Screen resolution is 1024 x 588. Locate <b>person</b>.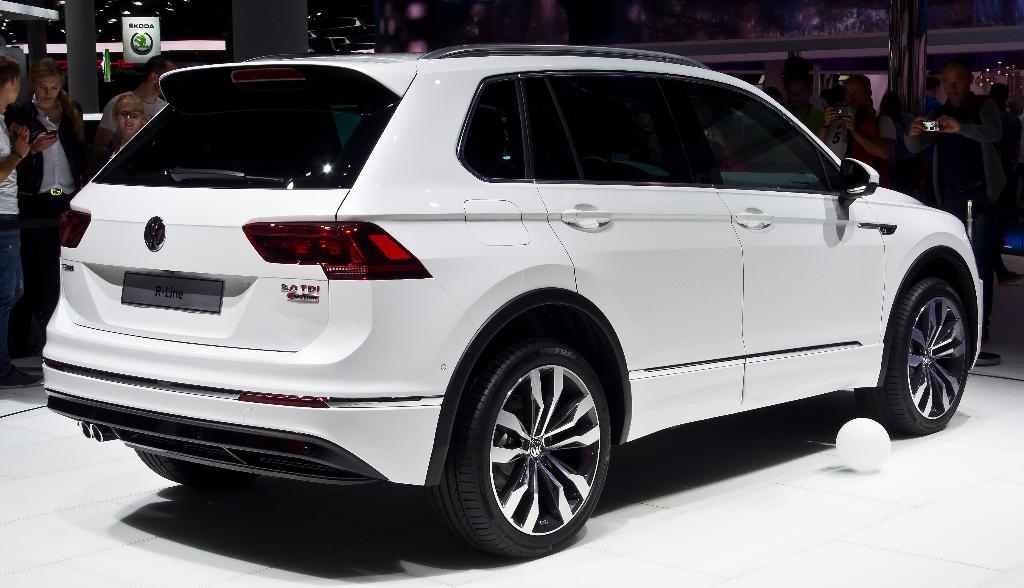
<box>3,54,88,357</box>.
